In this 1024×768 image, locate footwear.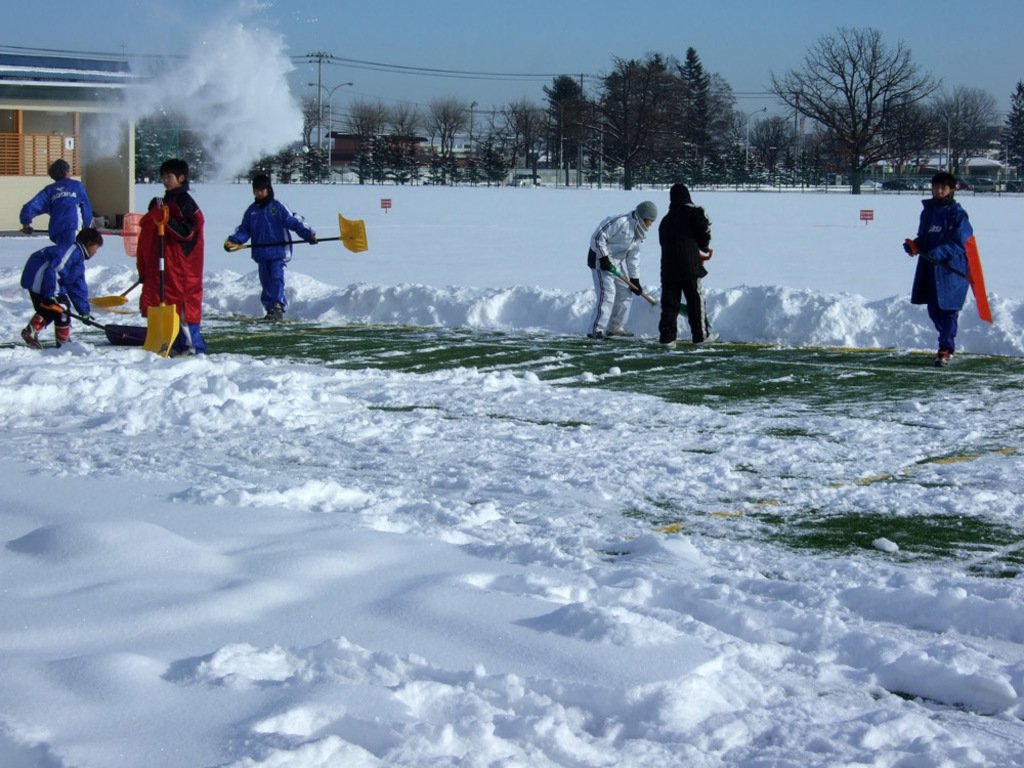
Bounding box: 950 354 959 361.
